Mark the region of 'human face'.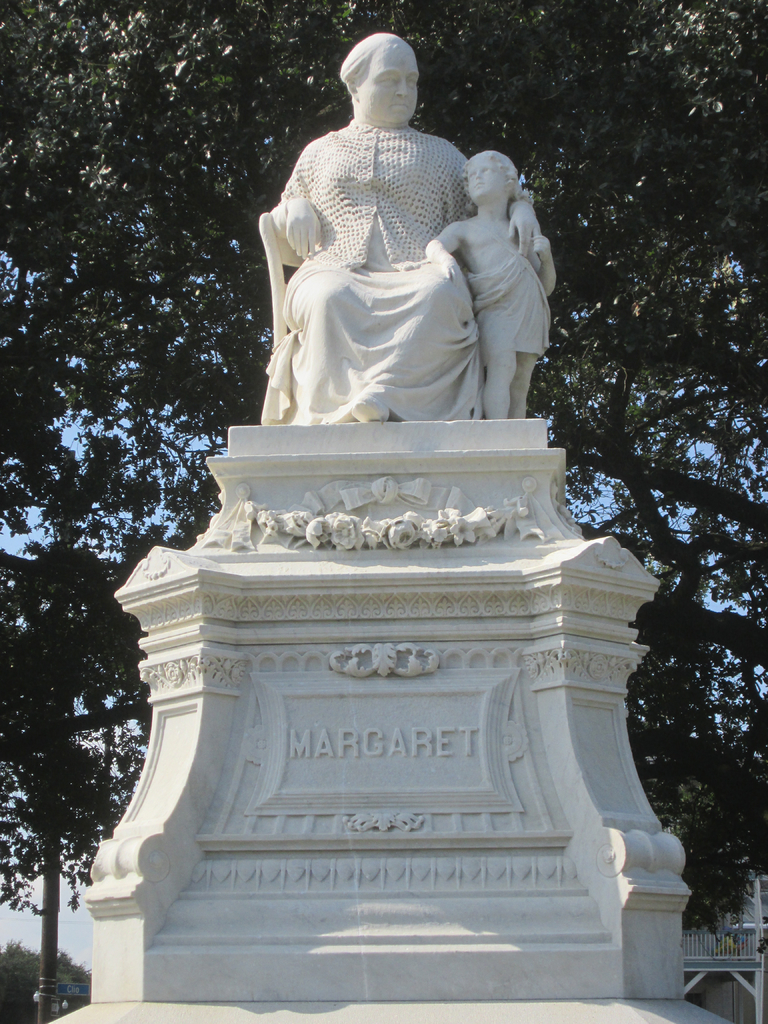
Region: bbox=[355, 42, 420, 125].
